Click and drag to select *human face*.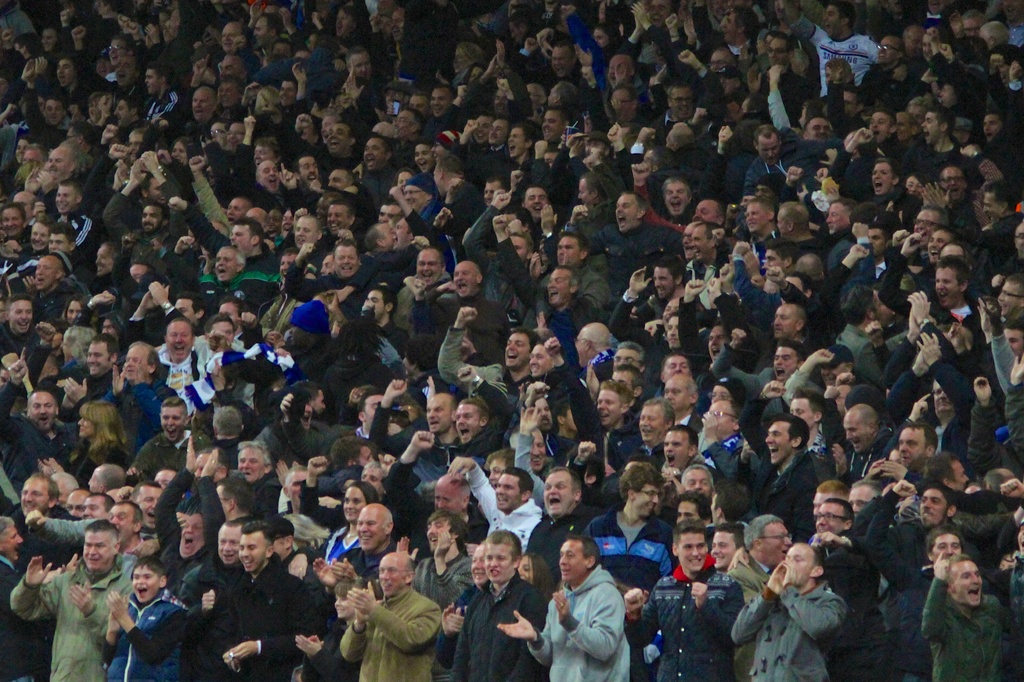
Selection: bbox=(83, 530, 115, 570).
